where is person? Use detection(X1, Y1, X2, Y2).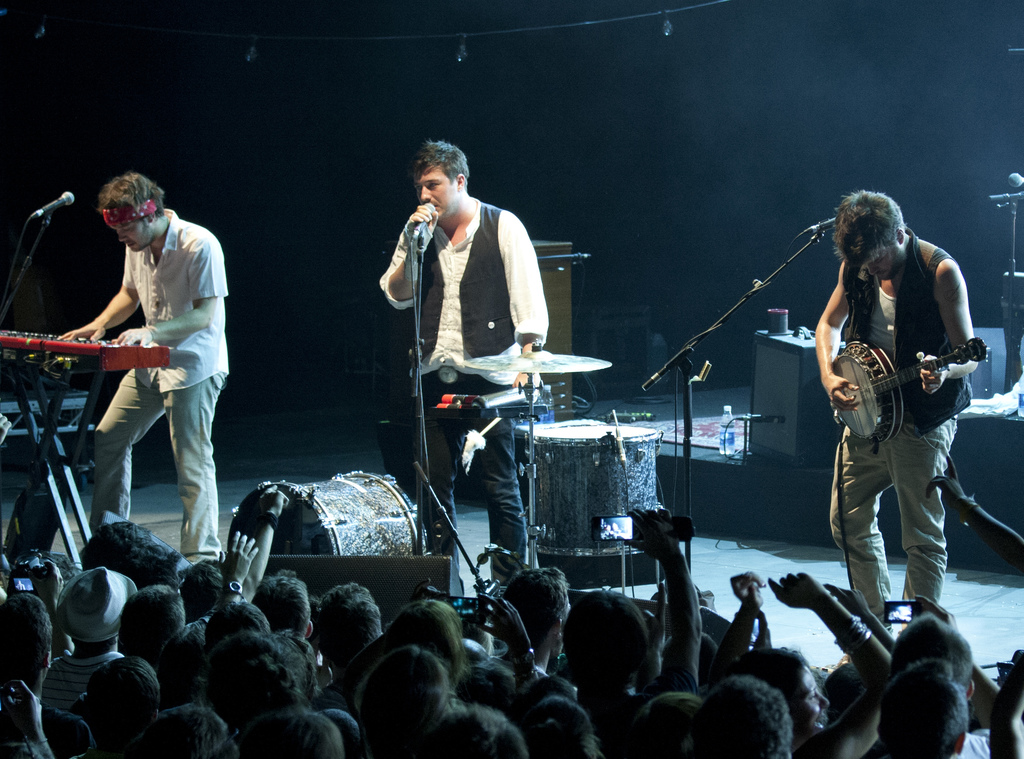
detection(548, 505, 685, 733).
